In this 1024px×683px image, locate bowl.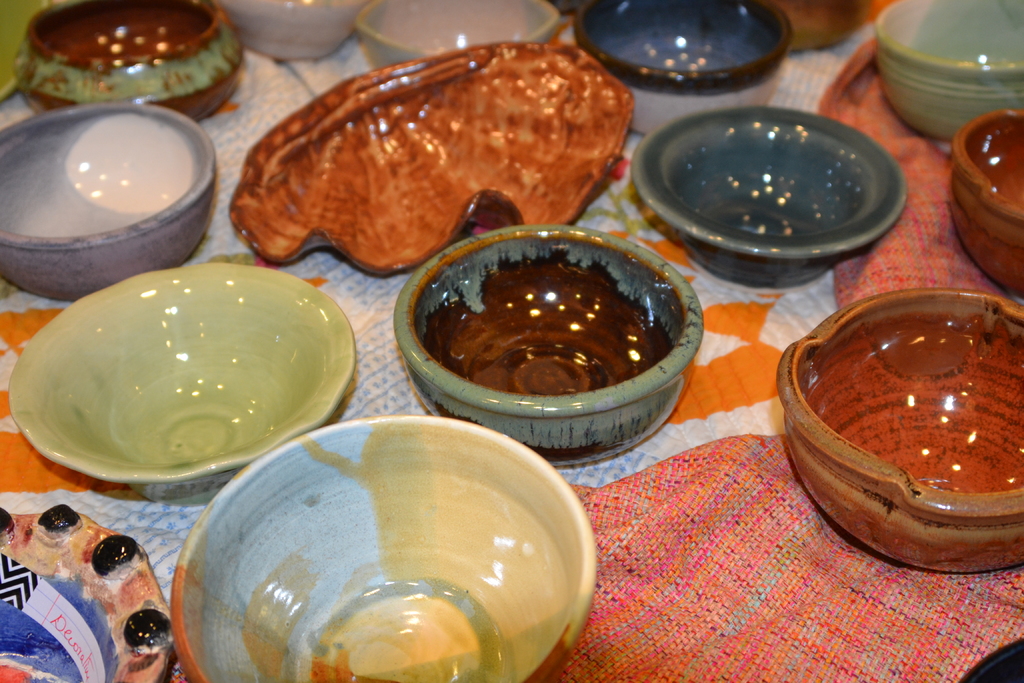
Bounding box: (876, 0, 1023, 143).
